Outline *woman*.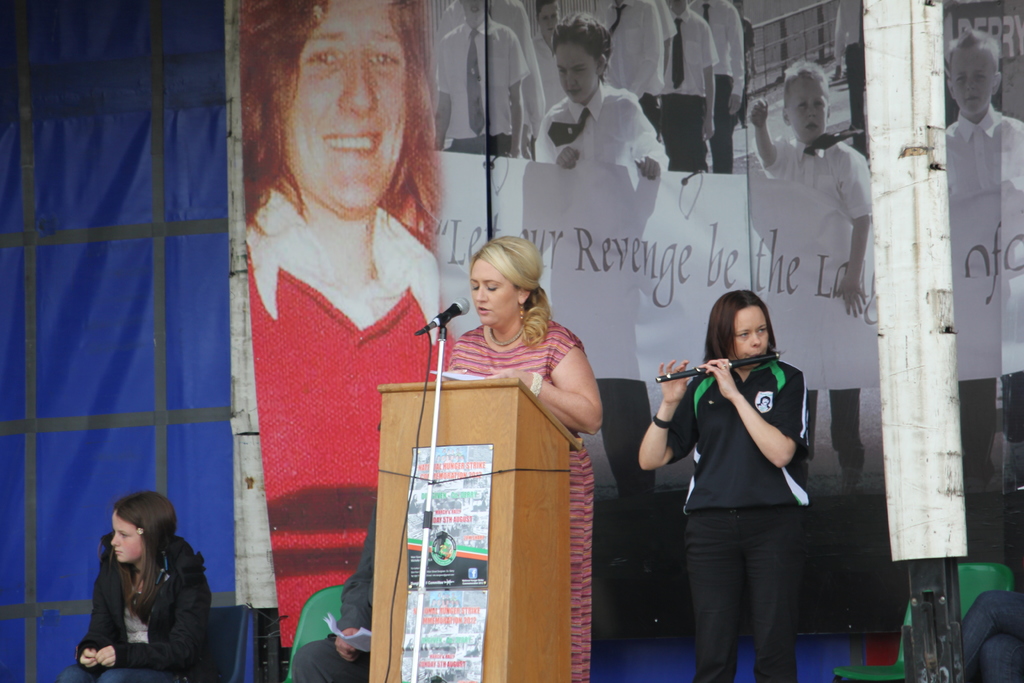
Outline: box=[635, 288, 817, 682].
